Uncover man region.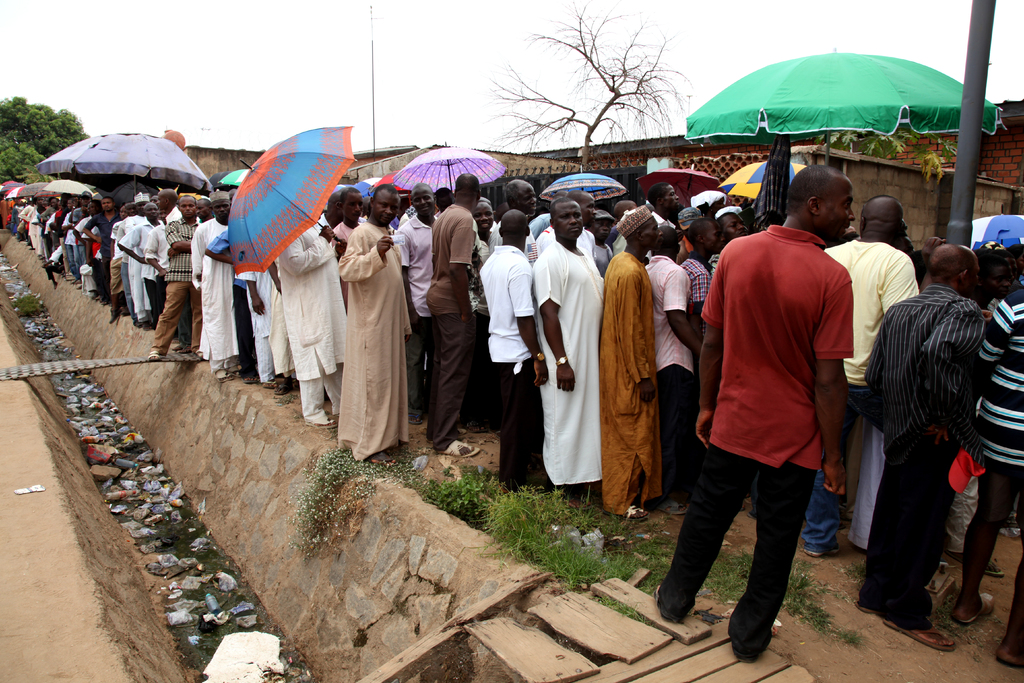
Uncovered: (left=643, top=225, right=702, bottom=515).
